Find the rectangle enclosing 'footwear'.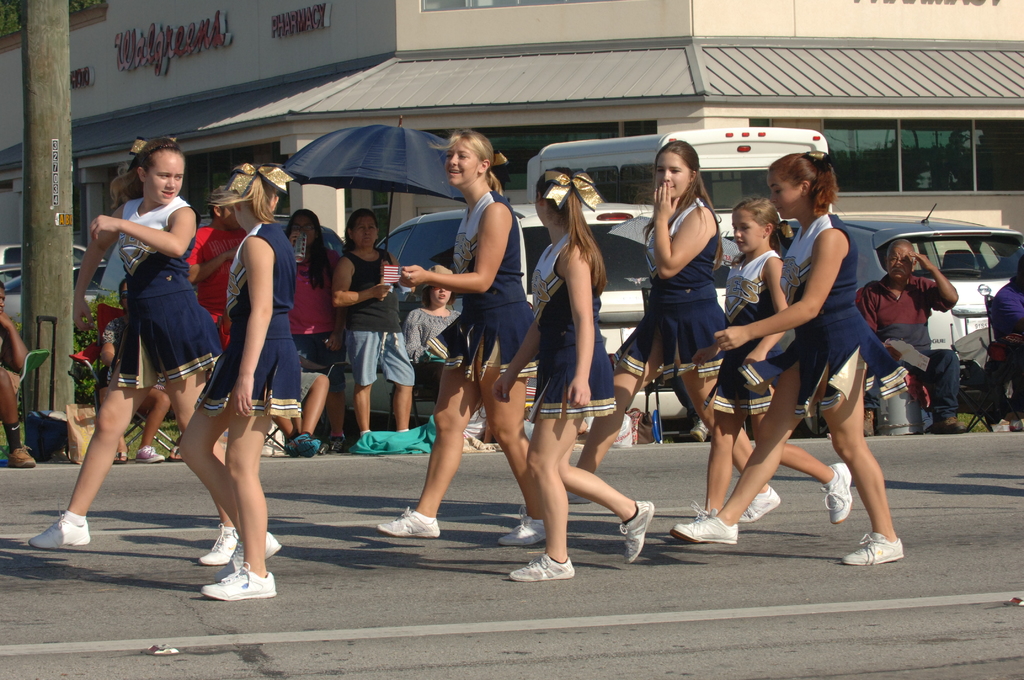
(x1=136, y1=446, x2=163, y2=463).
